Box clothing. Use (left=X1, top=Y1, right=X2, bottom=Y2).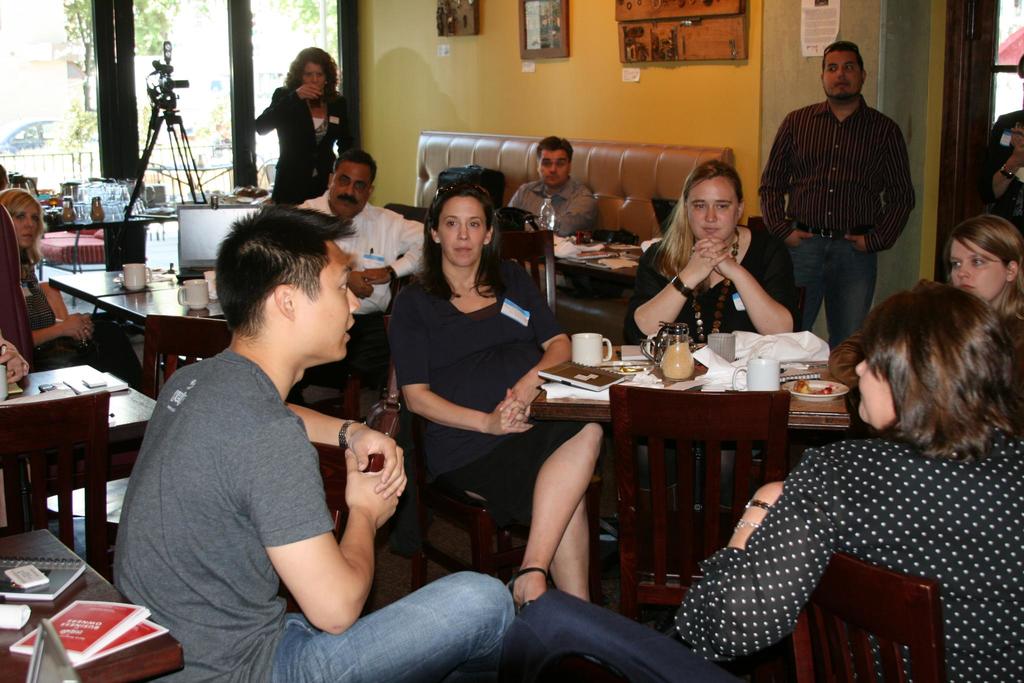
(left=788, top=234, right=869, bottom=348).
